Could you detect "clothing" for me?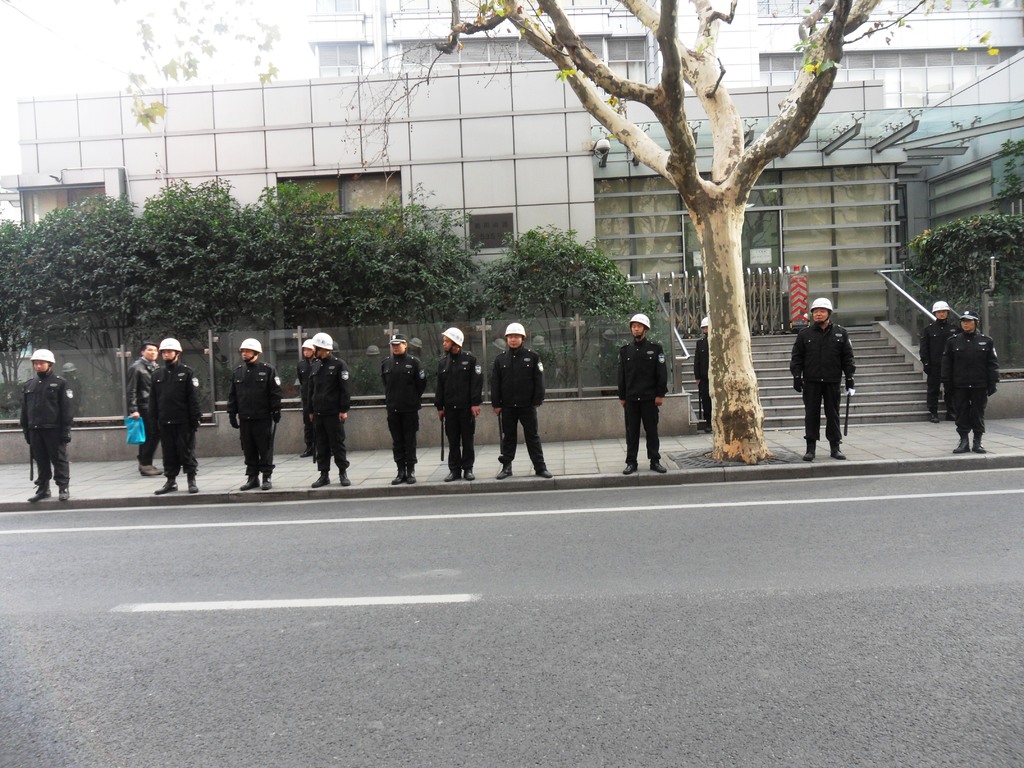
Detection result: box=[229, 351, 289, 471].
